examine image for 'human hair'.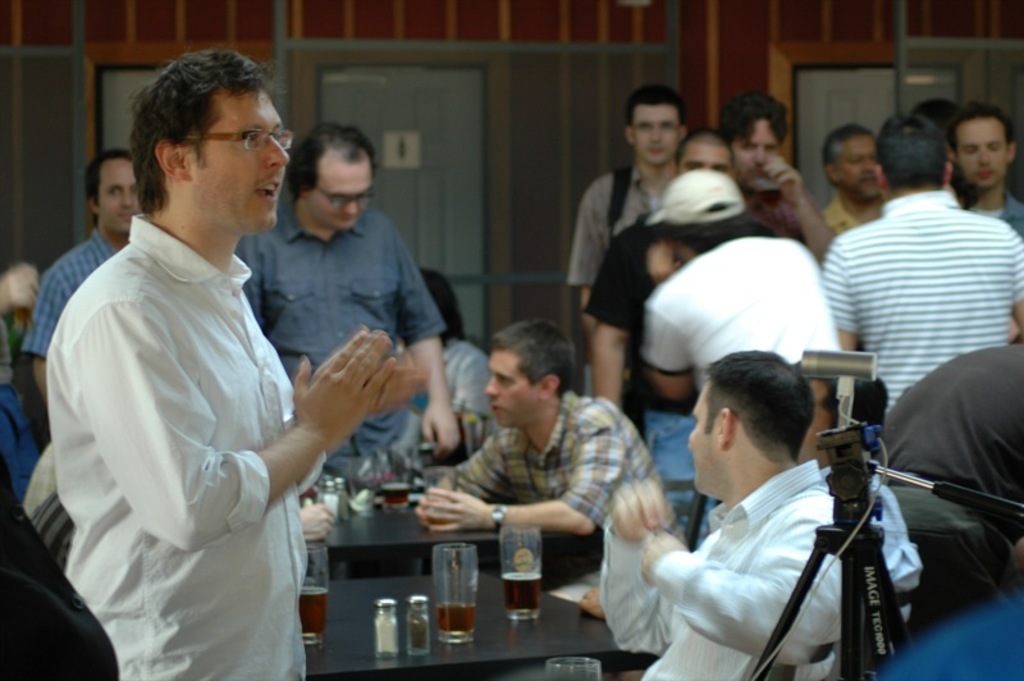
Examination result: (x1=492, y1=319, x2=577, y2=399).
